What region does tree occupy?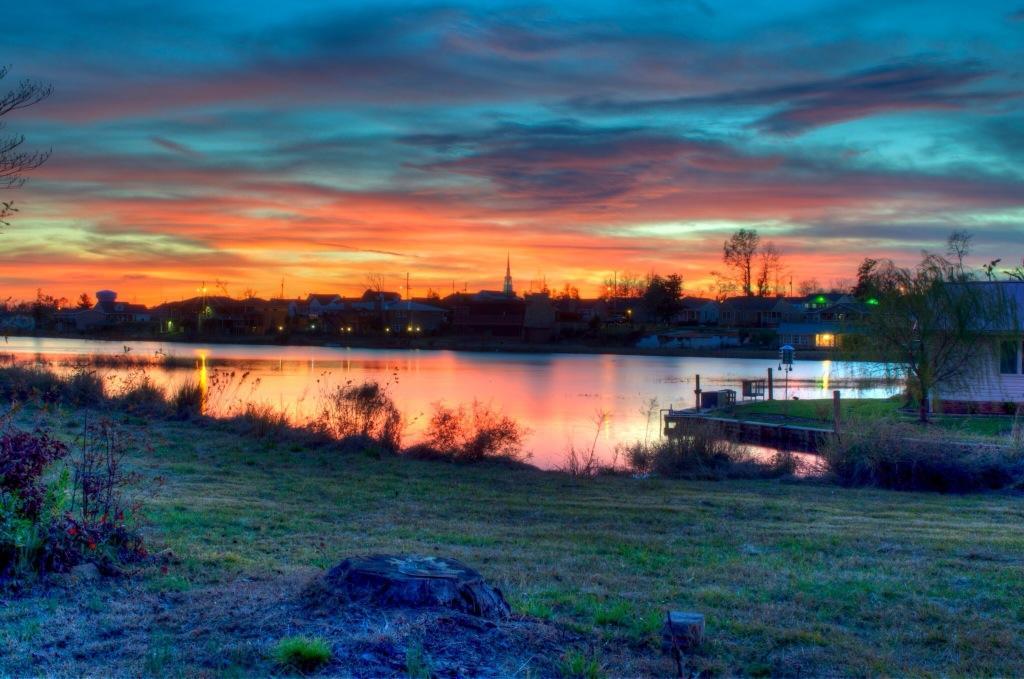
BBox(848, 231, 1023, 428).
